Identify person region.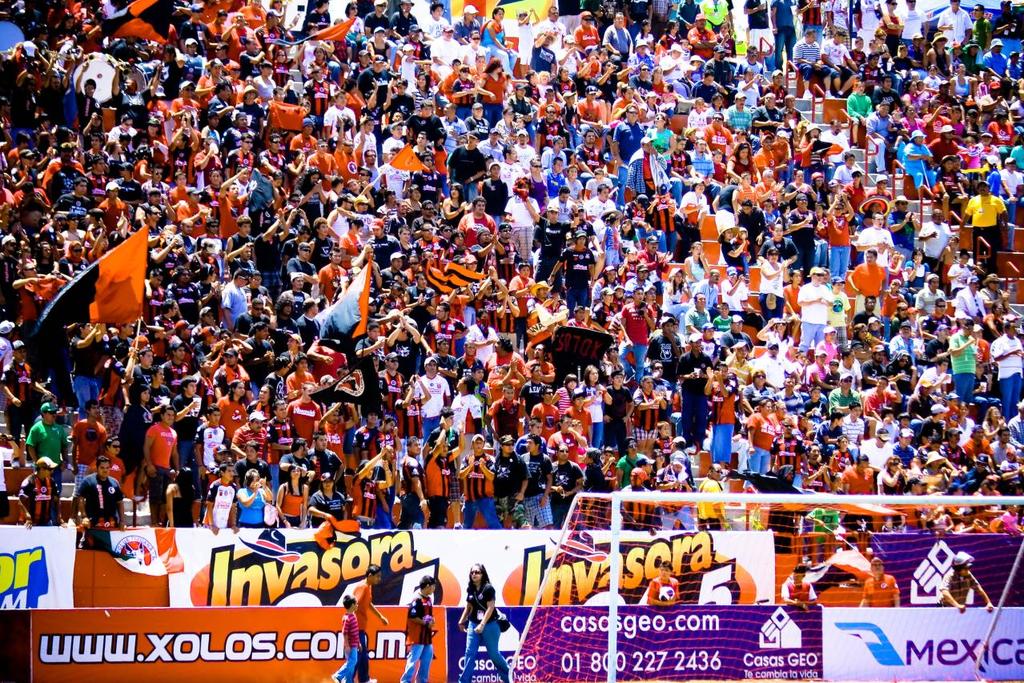
Region: (14,459,75,528).
